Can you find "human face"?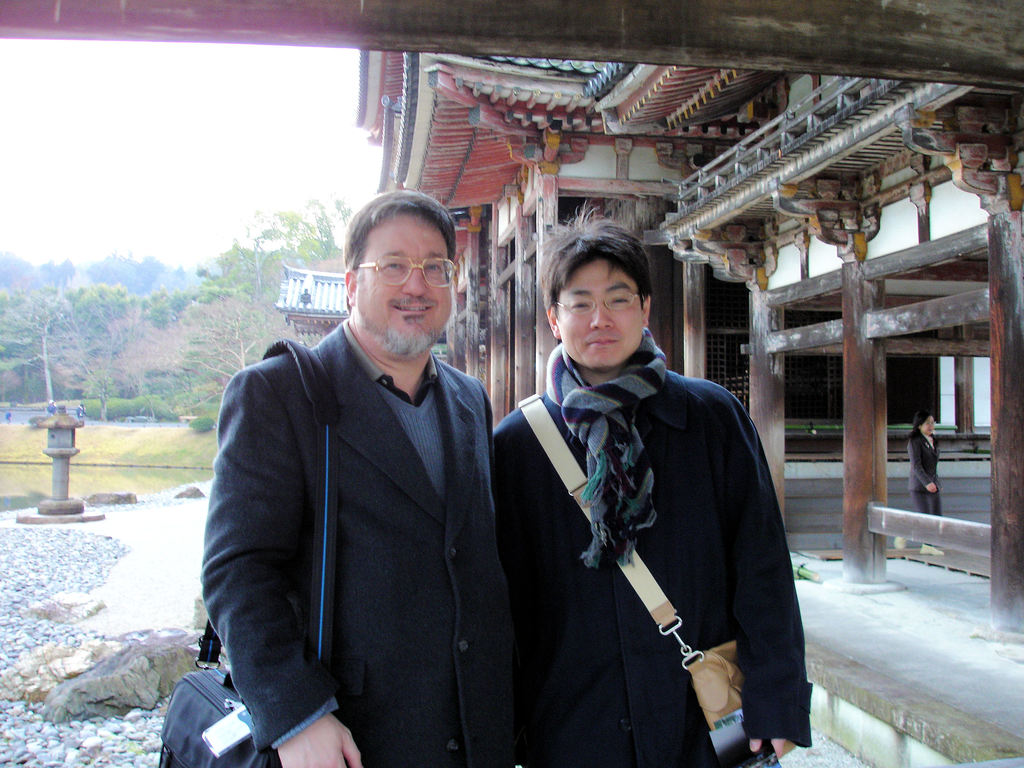
Yes, bounding box: 358,204,458,358.
